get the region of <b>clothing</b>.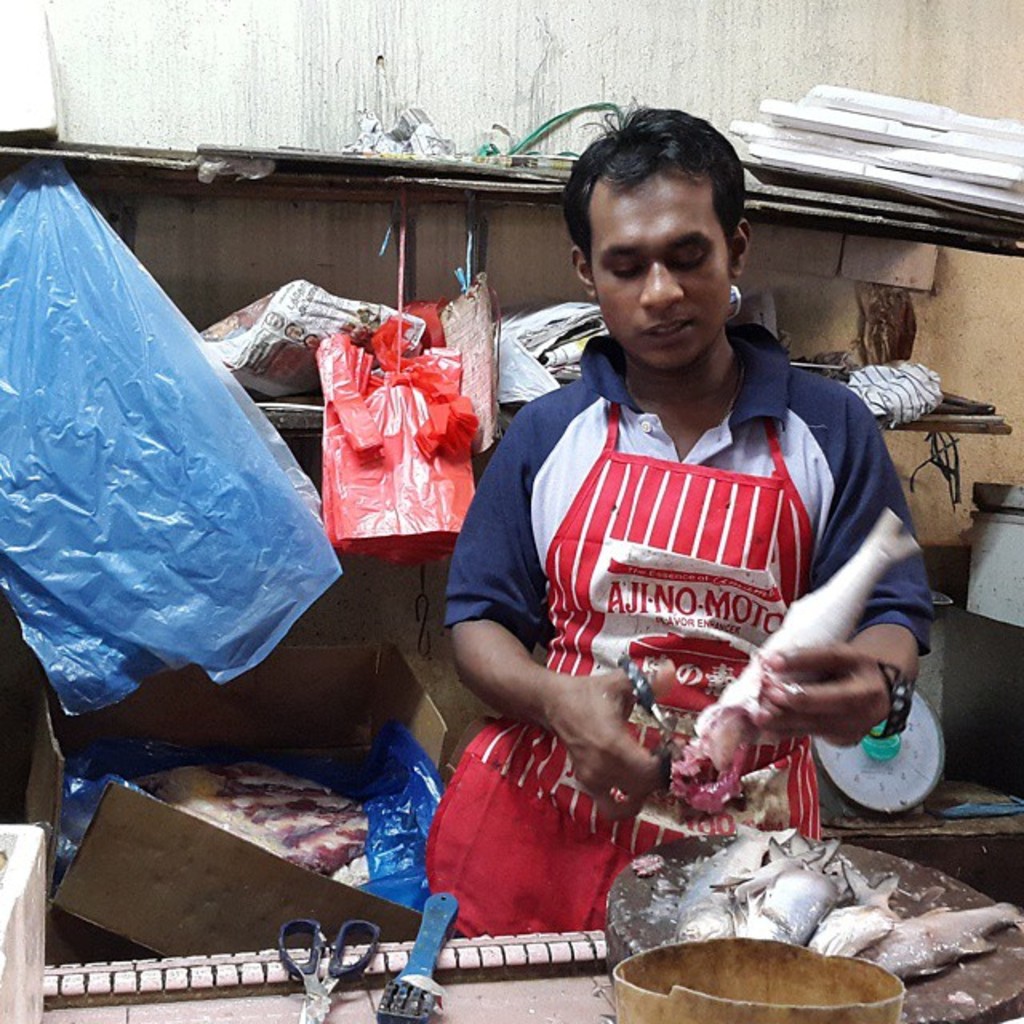
<region>469, 290, 918, 878</region>.
